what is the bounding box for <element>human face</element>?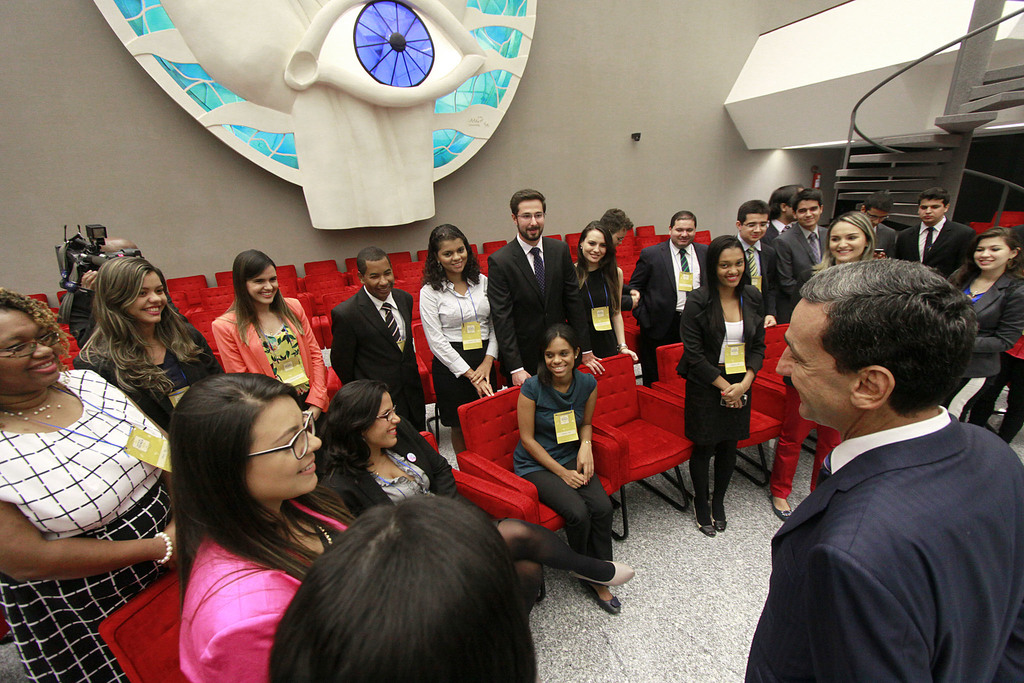
Rect(826, 218, 867, 263).
